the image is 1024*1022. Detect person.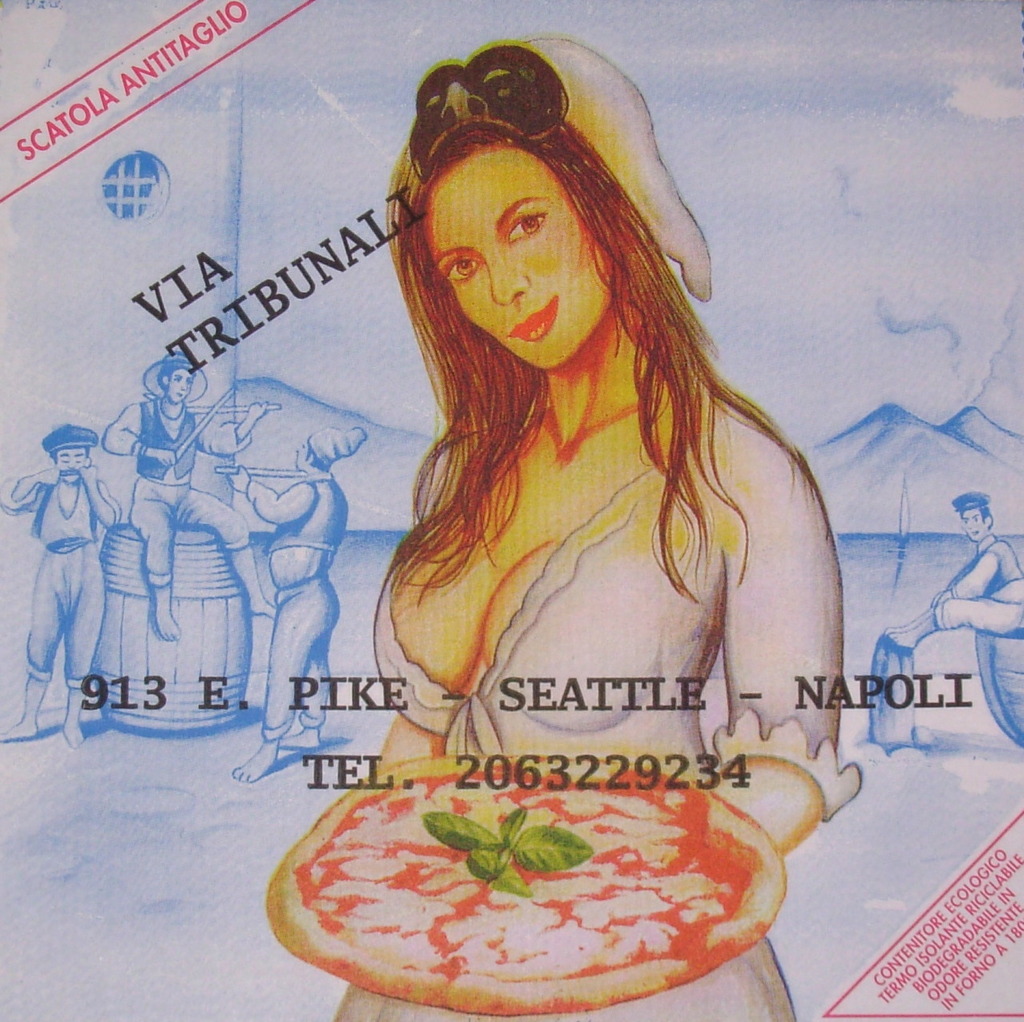
Detection: locate(324, 50, 851, 901).
